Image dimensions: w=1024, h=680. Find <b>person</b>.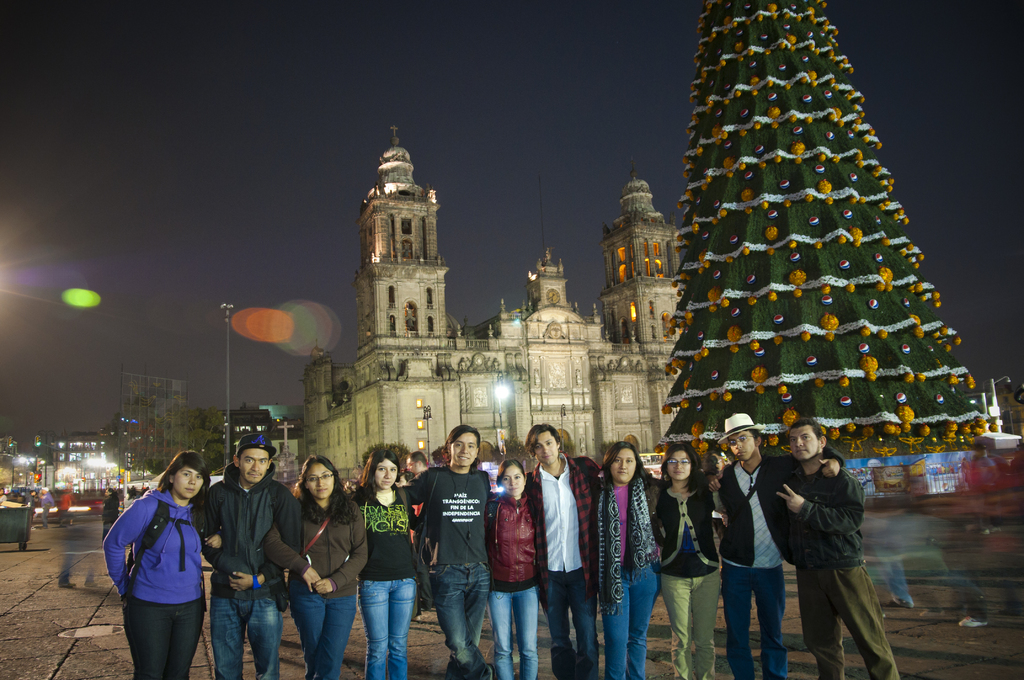
{"left": 419, "top": 423, "right": 502, "bottom": 668}.
